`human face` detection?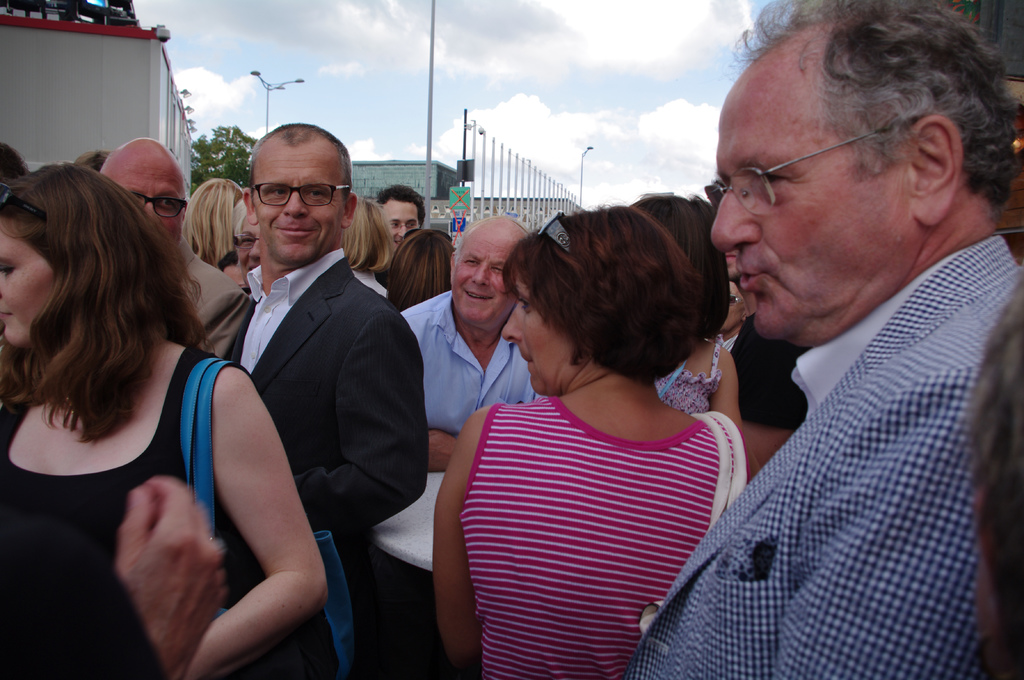
Rect(240, 212, 262, 281)
